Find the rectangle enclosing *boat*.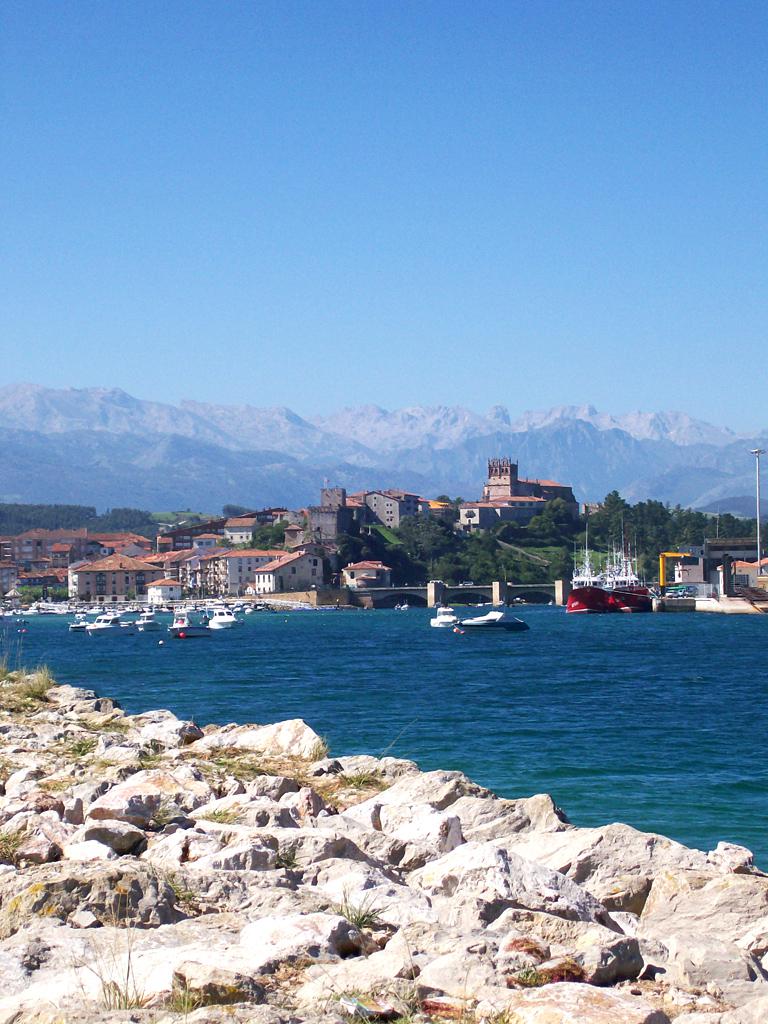
86/612/135/638.
